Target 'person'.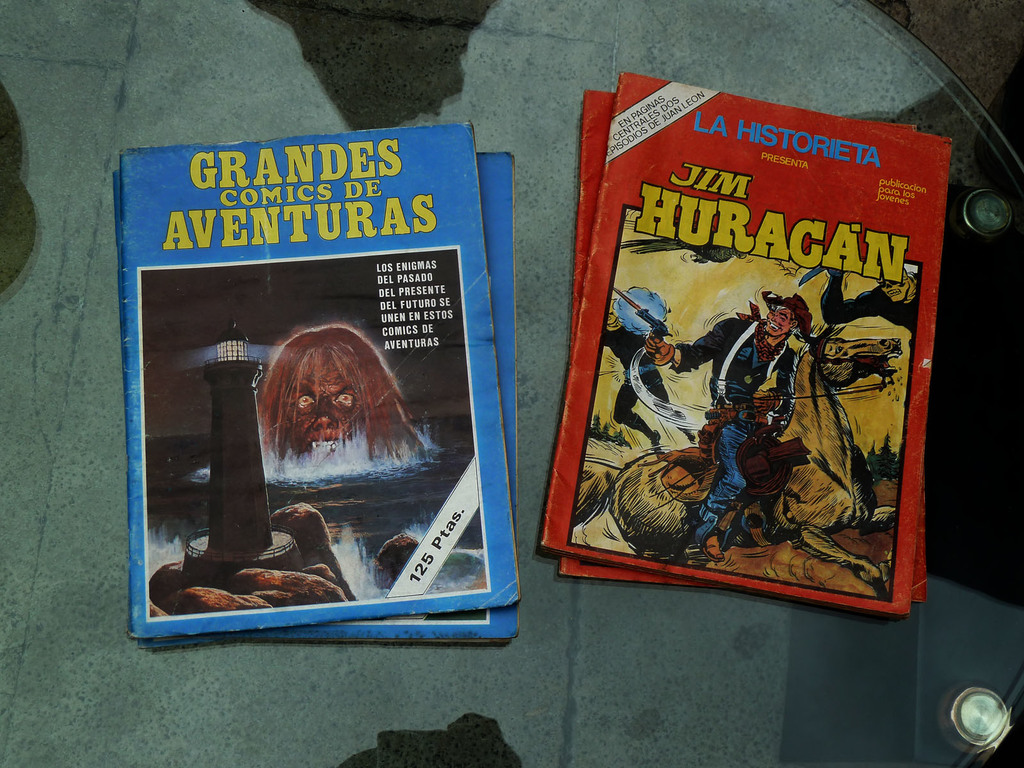
Target region: pyautogui.locateOnScreen(253, 331, 411, 486).
